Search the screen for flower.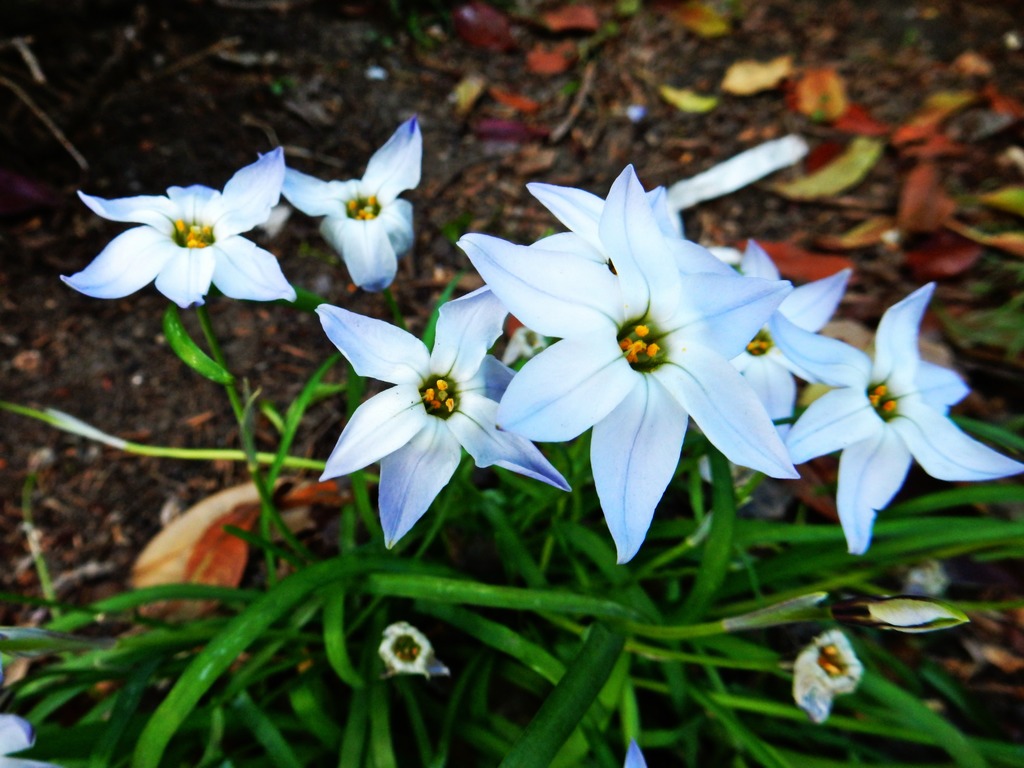
Found at BBox(721, 237, 863, 415).
